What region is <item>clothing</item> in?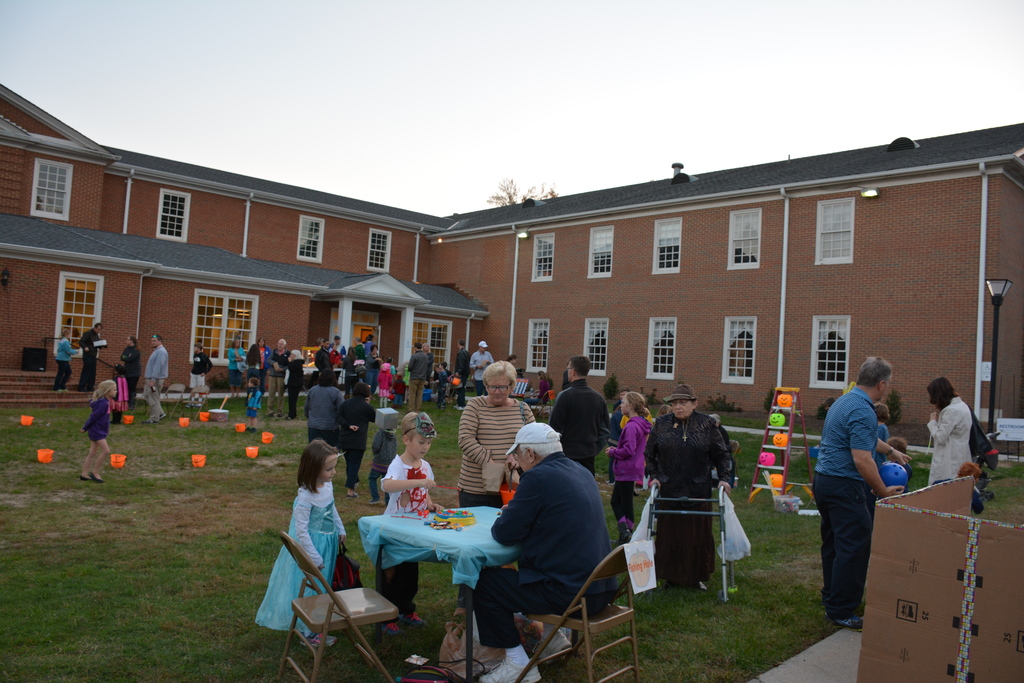
[467,448,623,636].
